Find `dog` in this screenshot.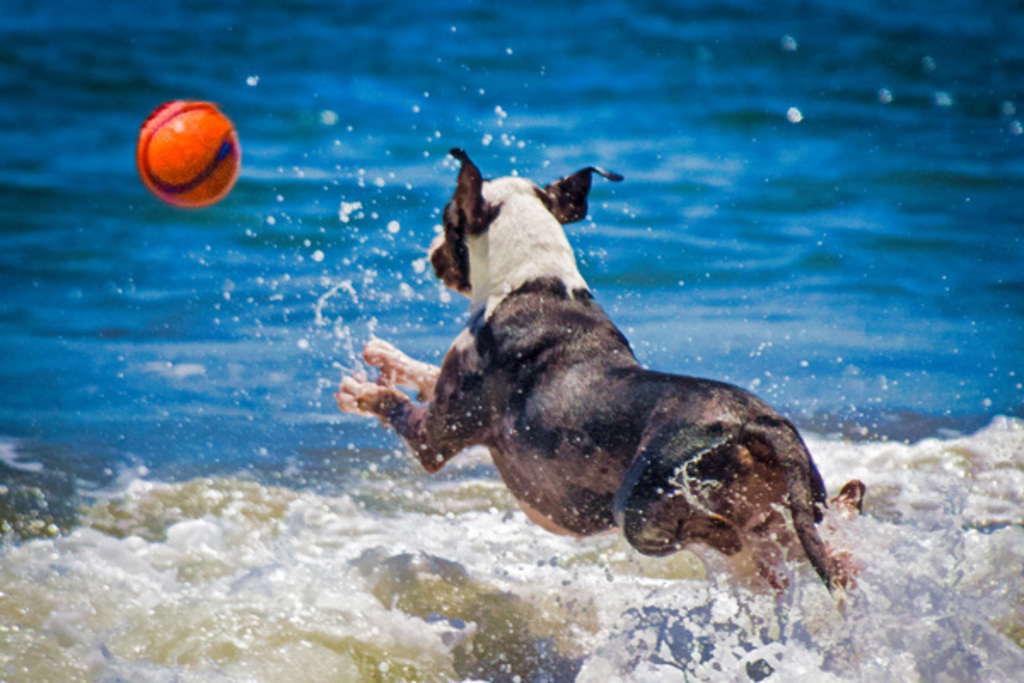
The bounding box for `dog` is pyautogui.locateOnScreen(333, 150, 867, 598).
